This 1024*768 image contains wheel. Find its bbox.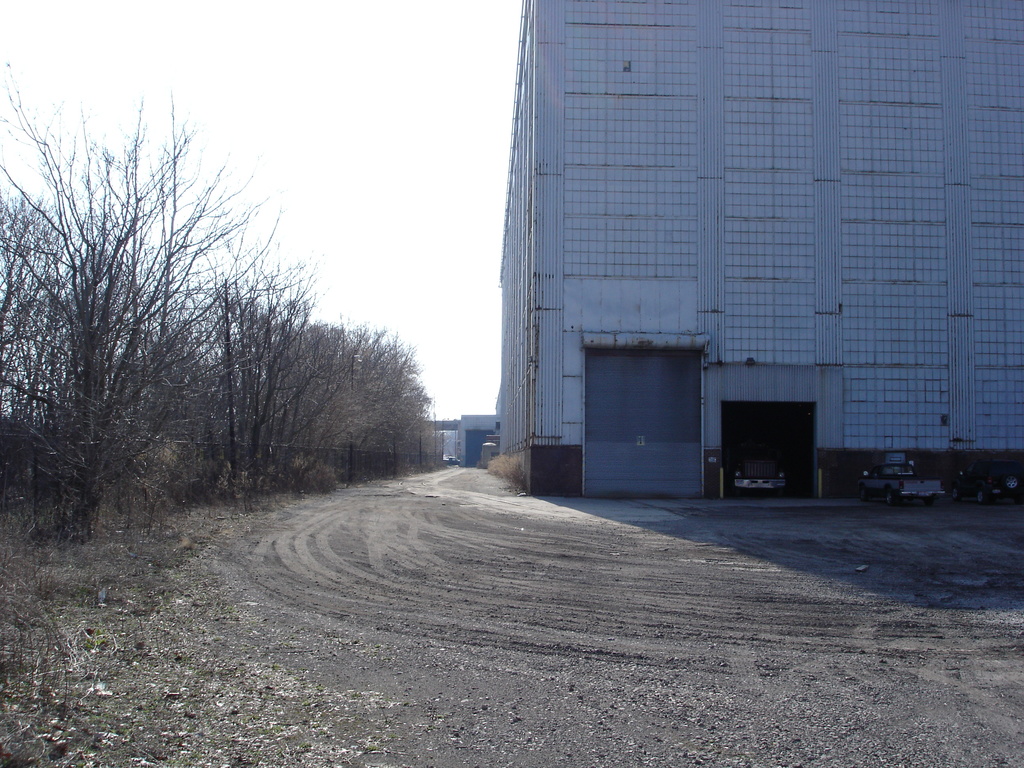
detection(886, 495, 900, 506).
